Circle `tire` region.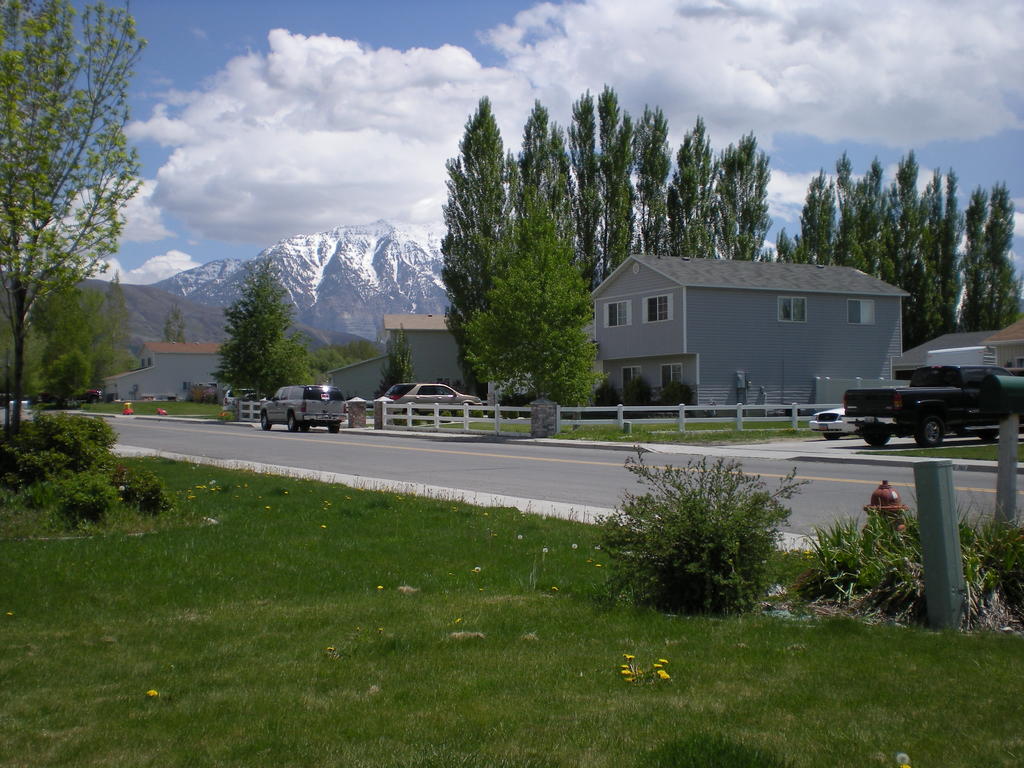
Region: box(980, 429, 1001, 438).
